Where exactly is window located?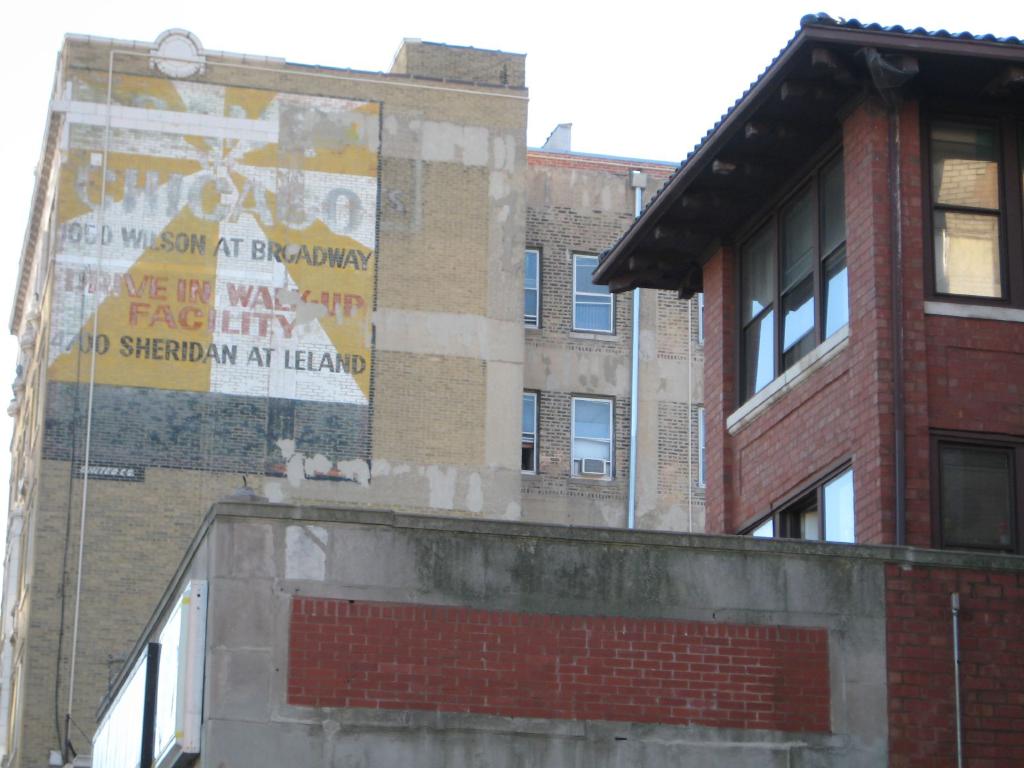
Its bounding box is 728:192:867:399.
